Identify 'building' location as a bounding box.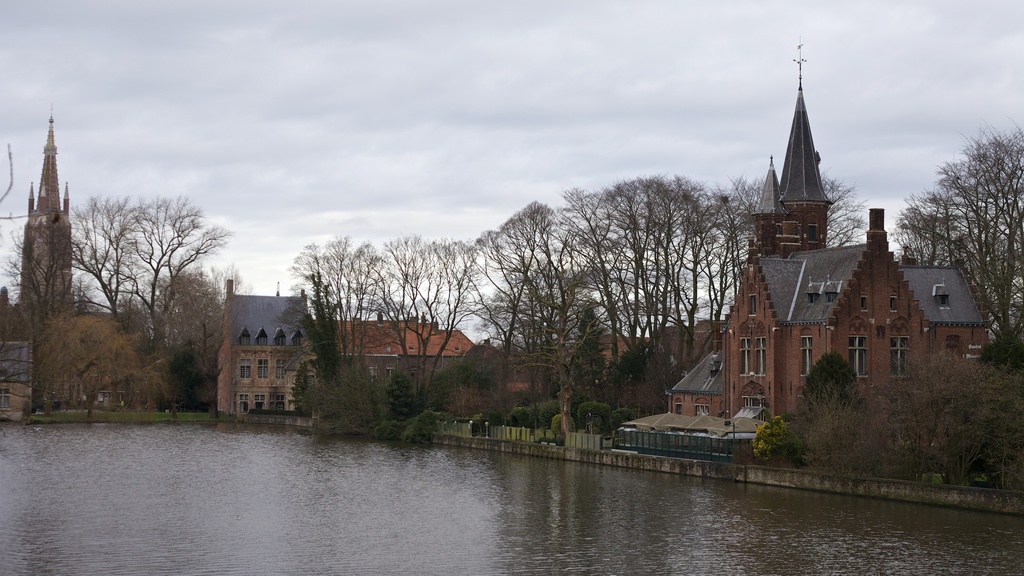
detection(220, 287, 322, 425).
